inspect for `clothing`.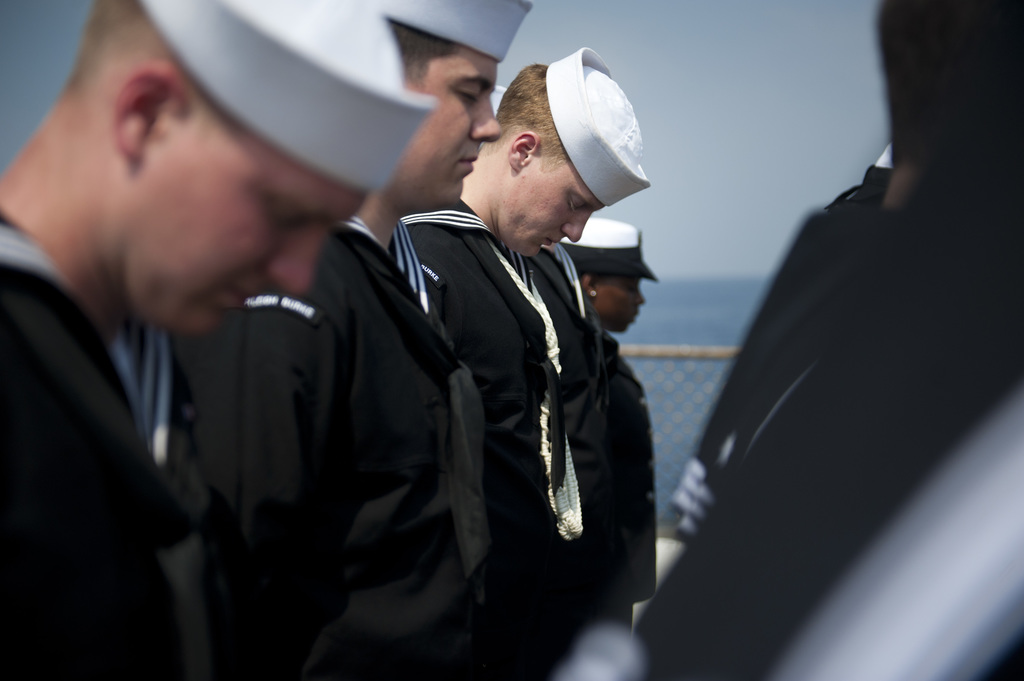
Inspection: (0, 192, 660, 680).
